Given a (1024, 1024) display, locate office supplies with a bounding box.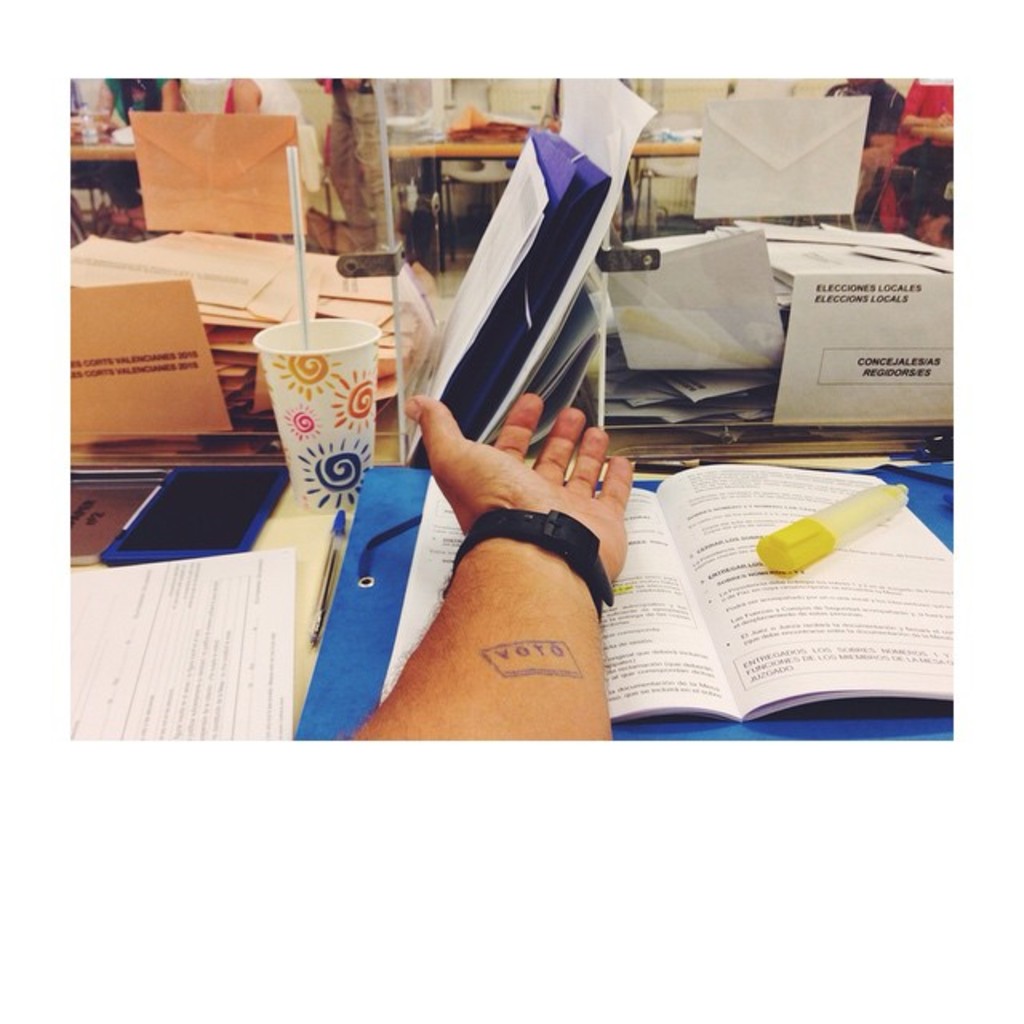
Located: pyautogui.locateOnScreen(258, 520, 350, 650).
